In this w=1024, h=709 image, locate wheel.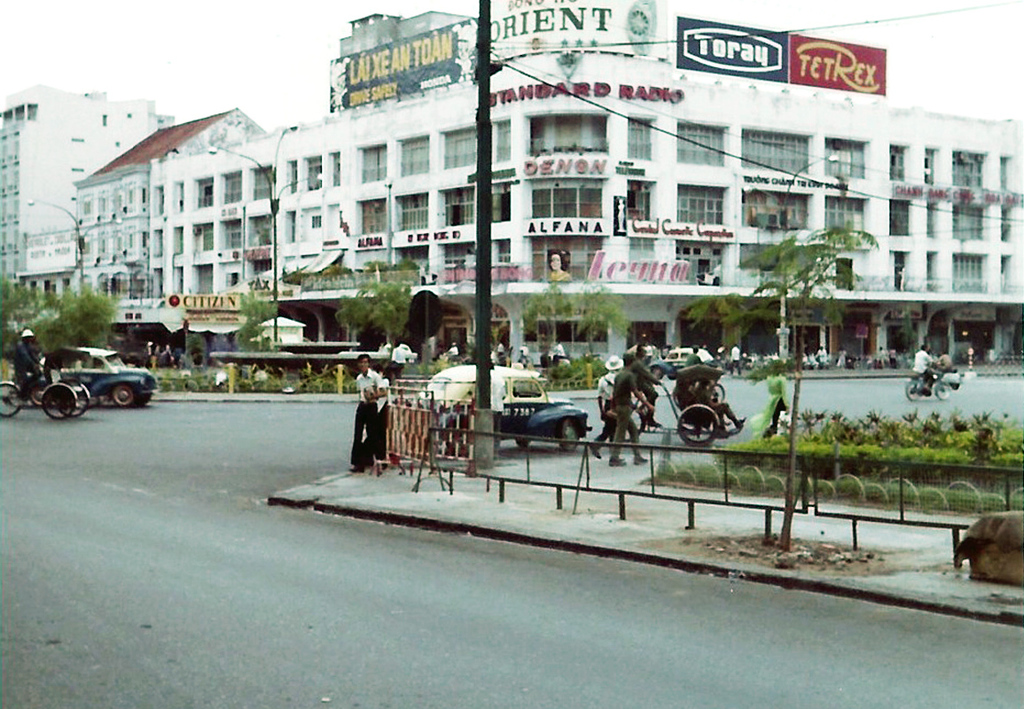
Bounding box: 673, 407, 721, 445.
